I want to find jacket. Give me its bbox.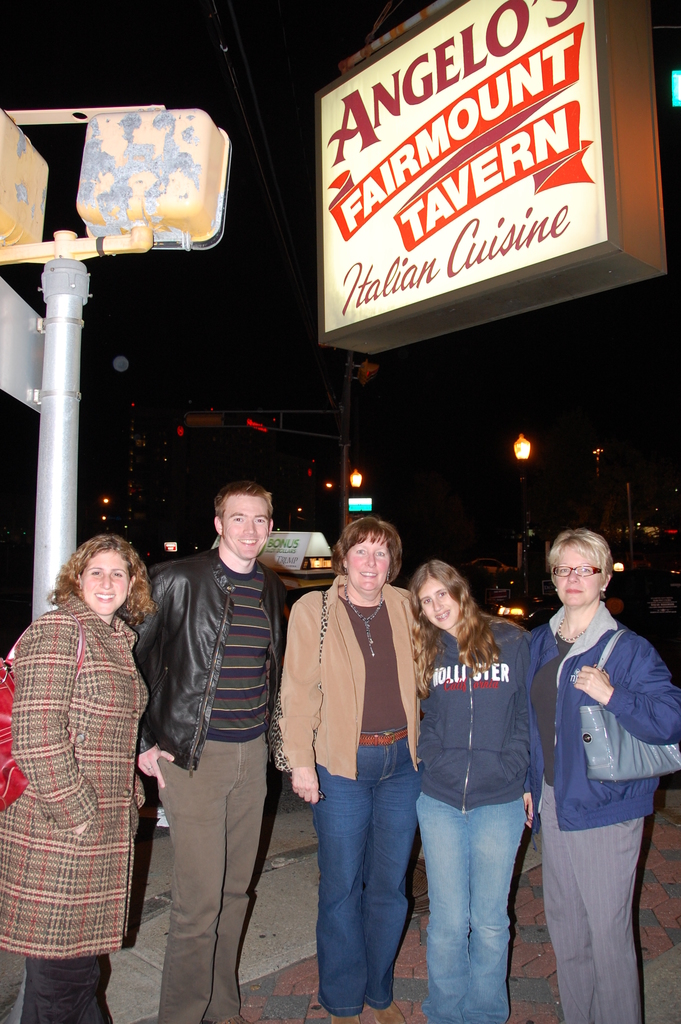
bbox=(268, 570, 431, 783).
